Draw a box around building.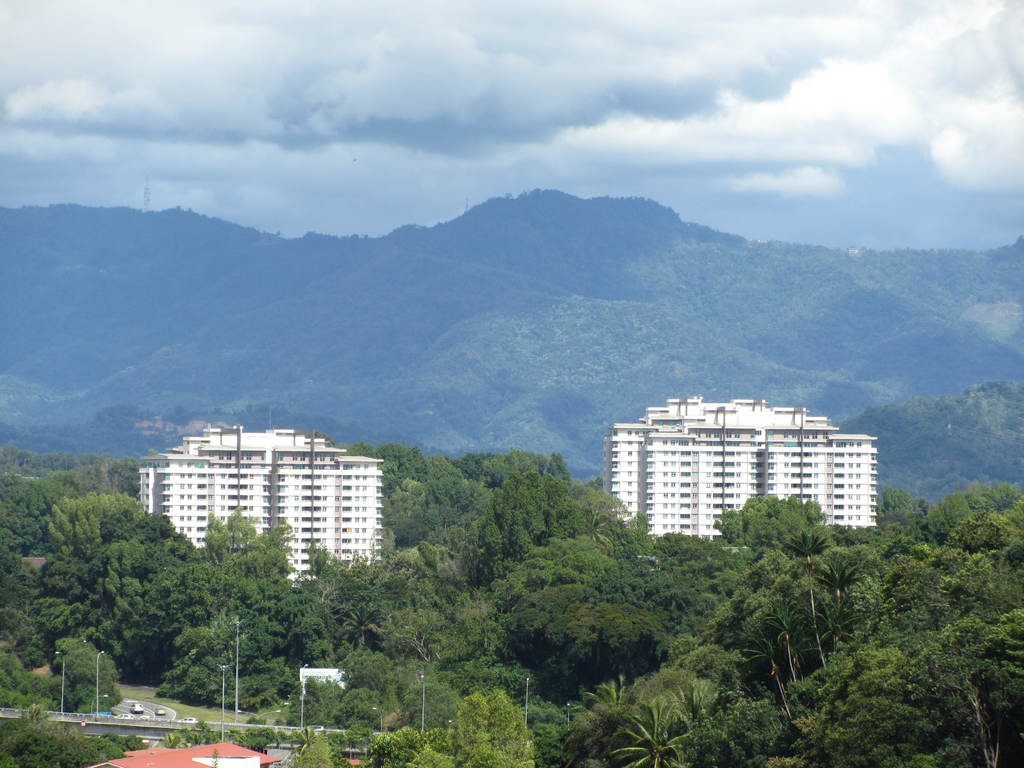
bbox(296, 665, 348, 701).
